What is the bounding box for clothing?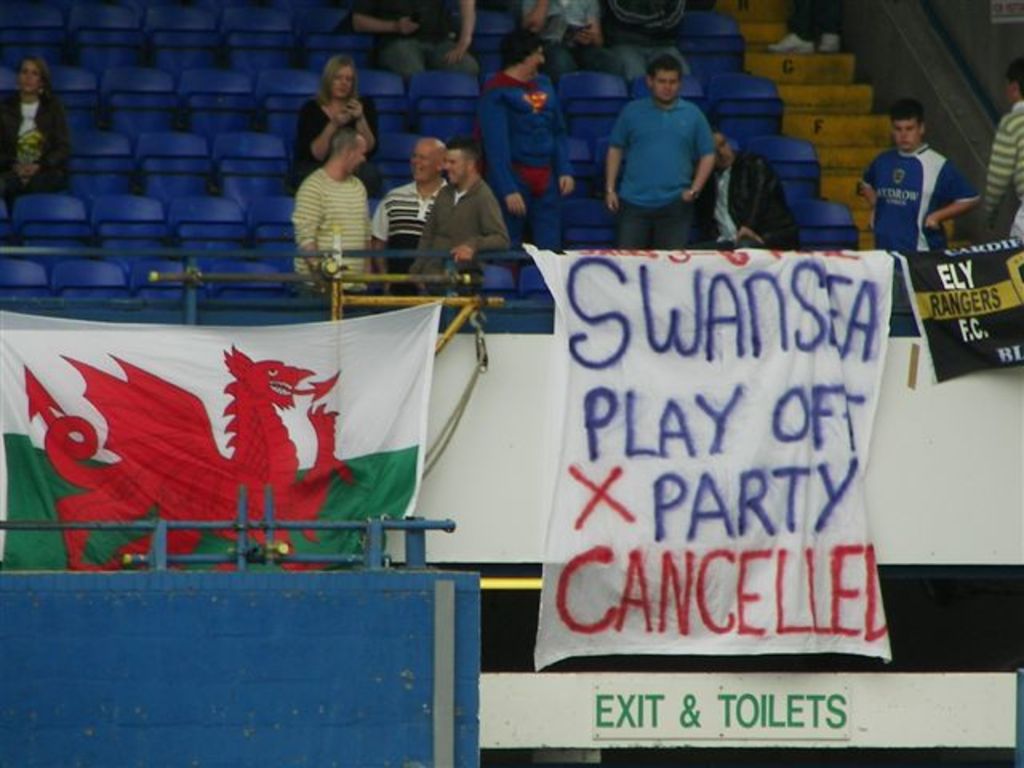
BBox(288, 168, 371, 291).
